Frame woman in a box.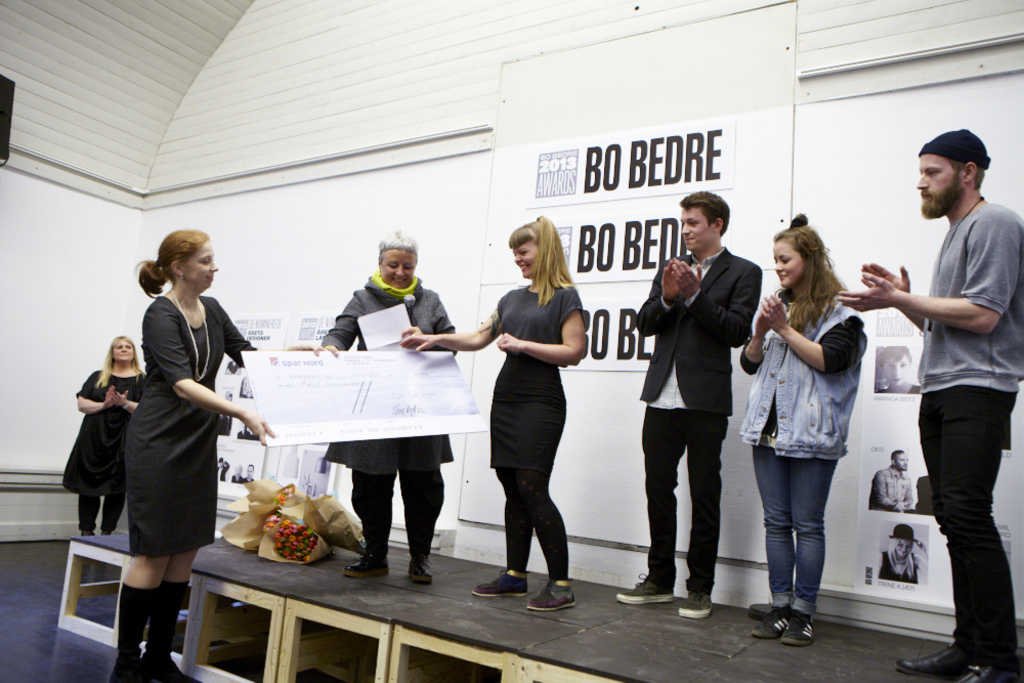
<box>62,331,155,543</box>.
